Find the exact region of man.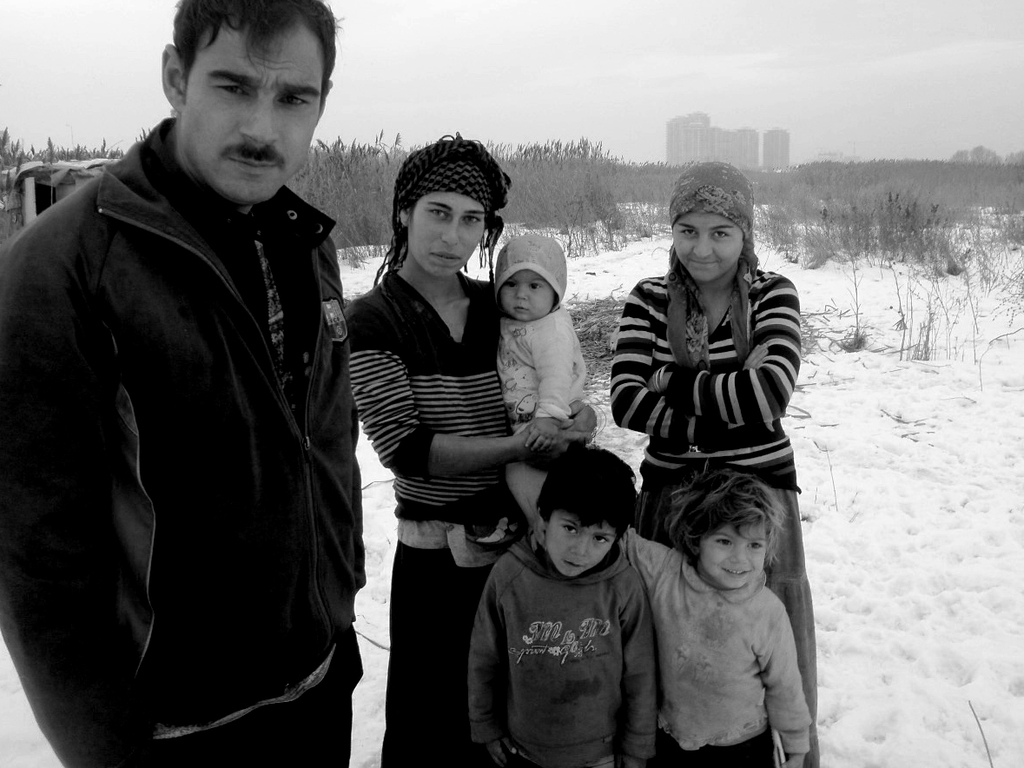
Exact region: x1=10, y1=0, x2=385, y2=759.
